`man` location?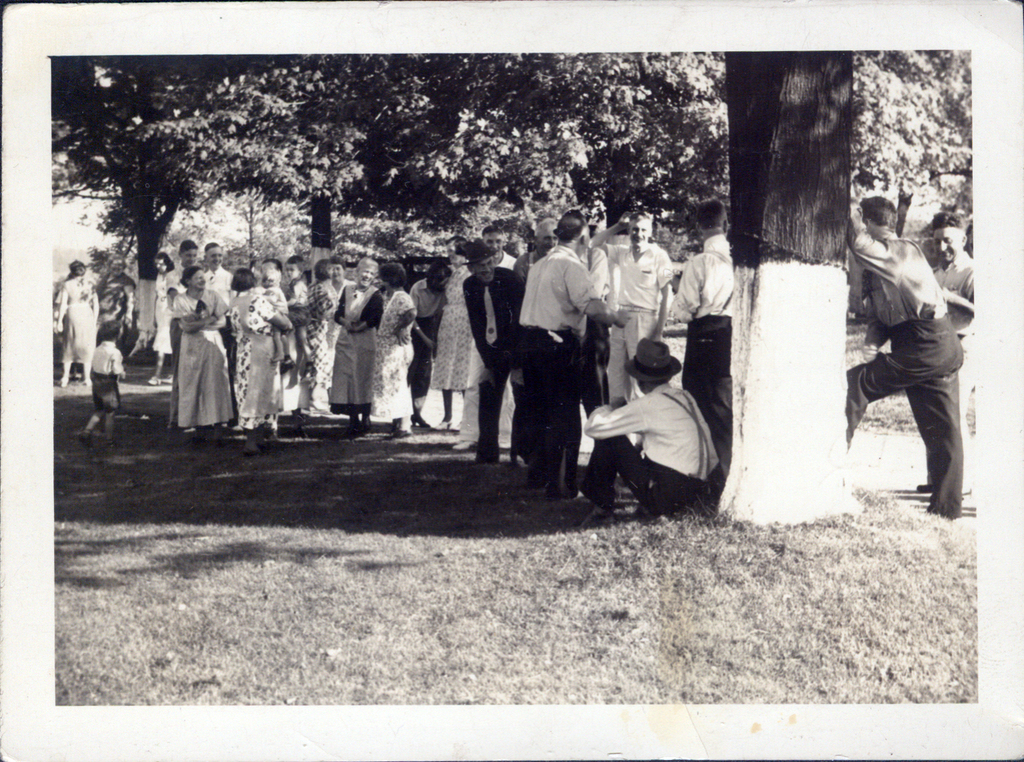
[x1=463, y1=239, x2=542, y2=464]
